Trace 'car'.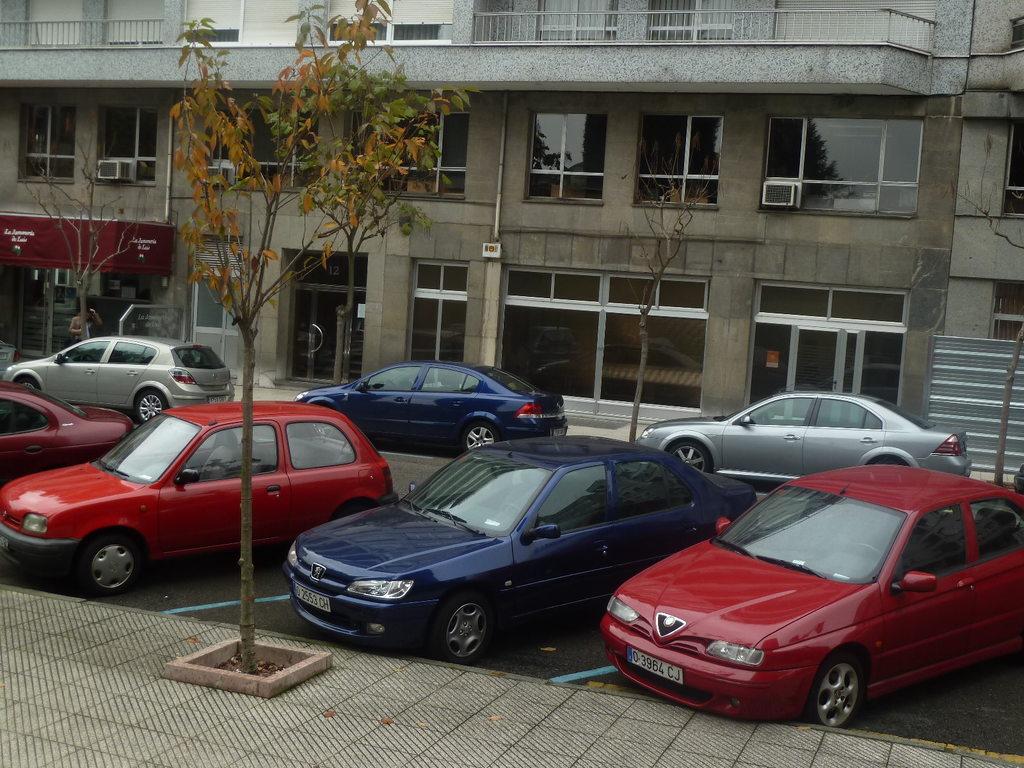
Traced to <box>595,479,996,734</box>.
